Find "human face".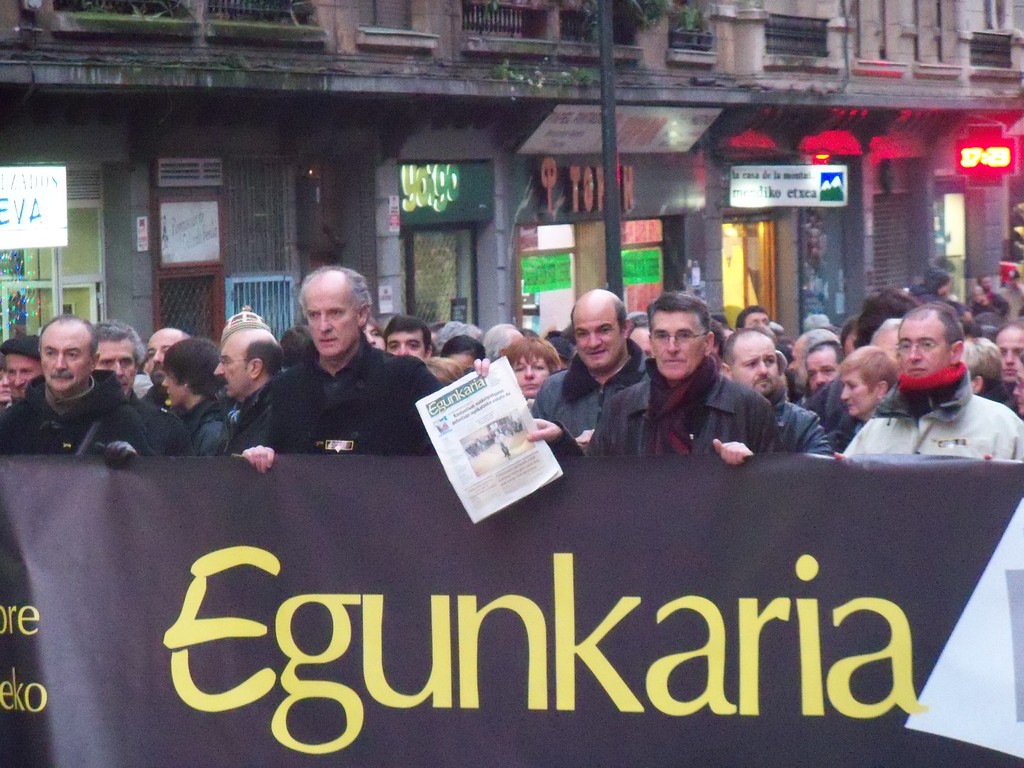
region(627, 324, 654, 357).
